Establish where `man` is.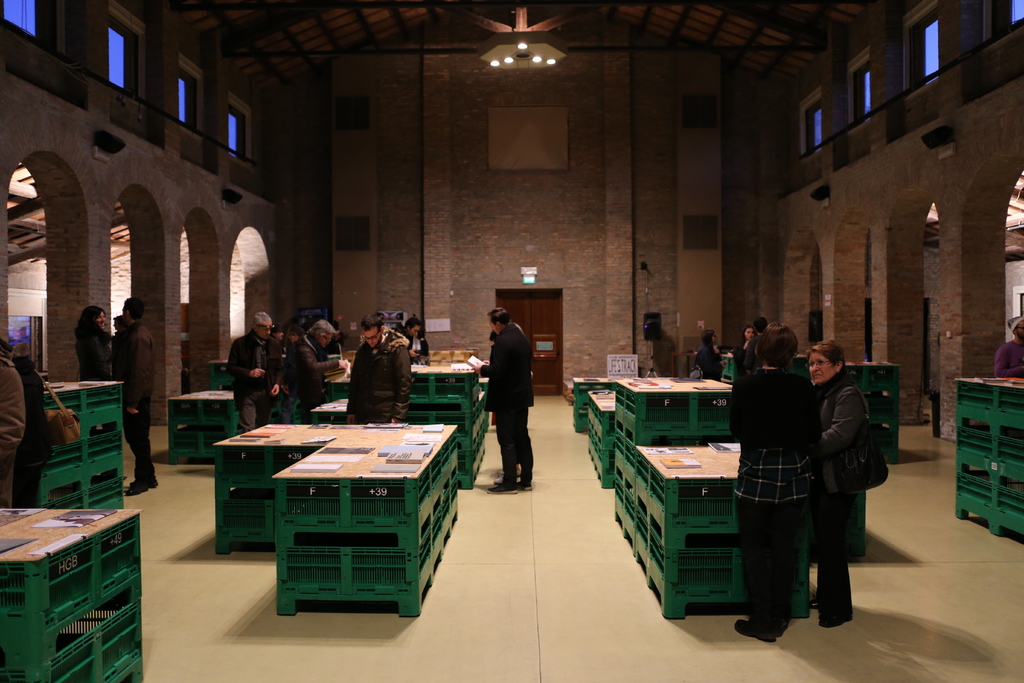
Established at bbox=[346, 315, 409, 422].
